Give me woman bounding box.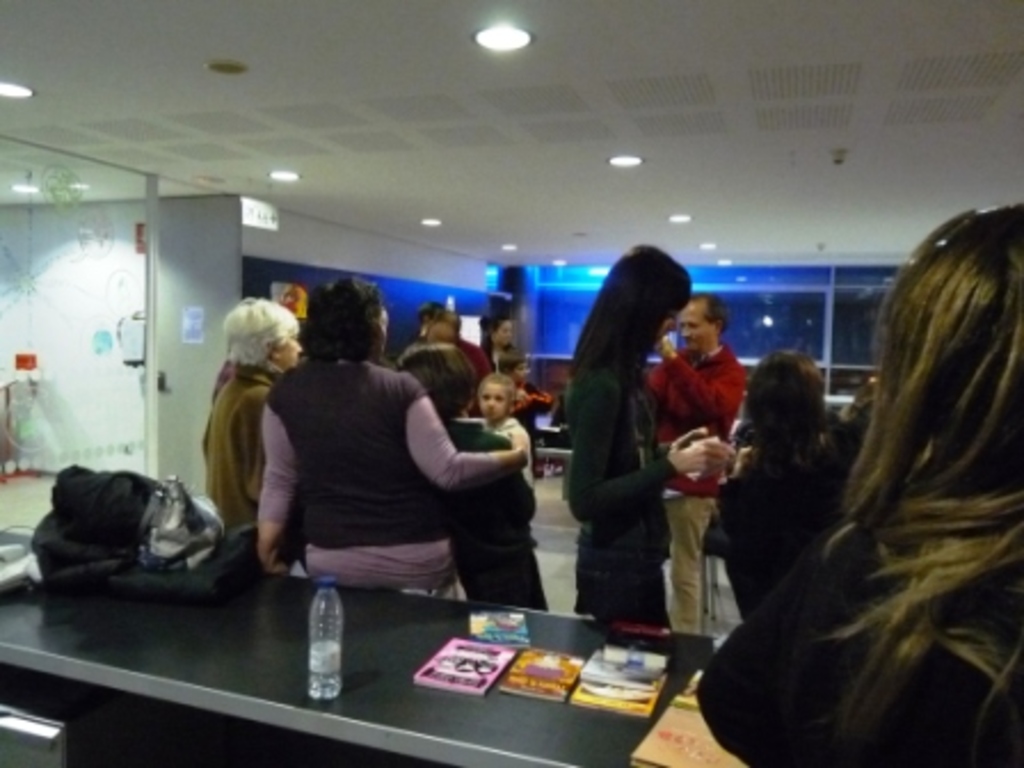
[567,245,734,631].
